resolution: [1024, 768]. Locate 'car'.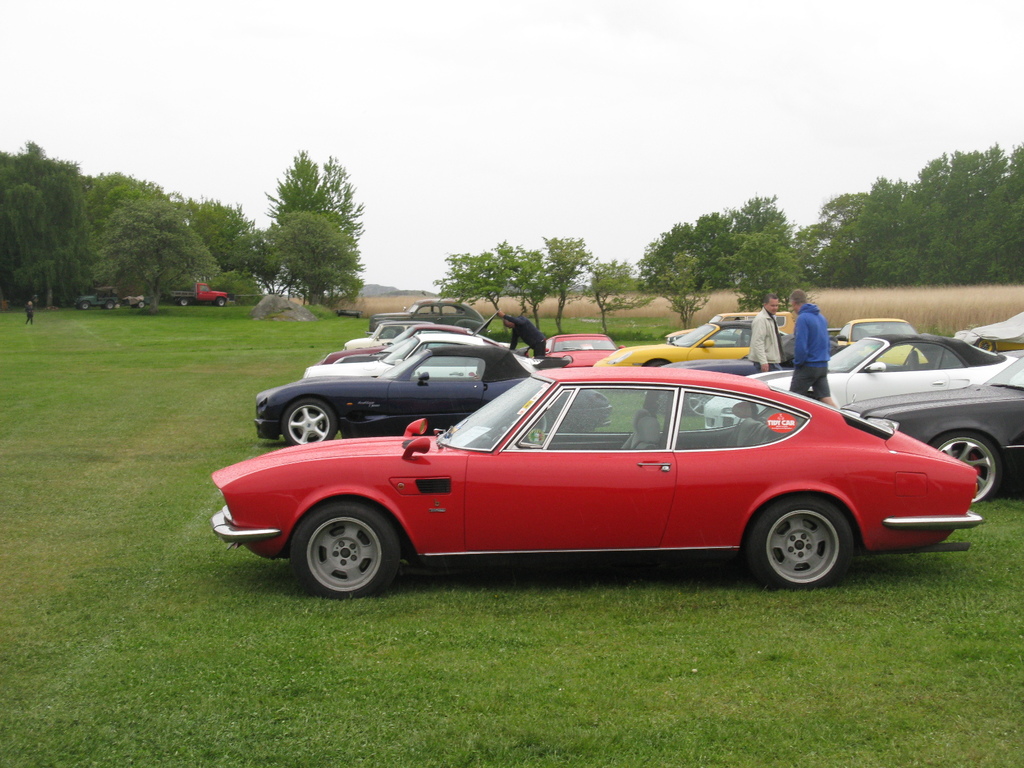
[x1=715, y1=308, x2=794, y2=329].
